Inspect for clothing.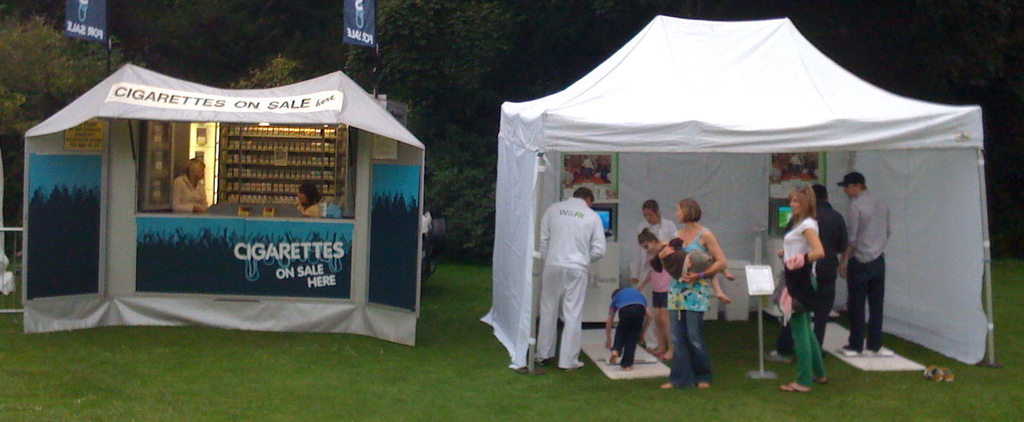
Inspection: x1=665 y1=227 x2=713 y2=387.
